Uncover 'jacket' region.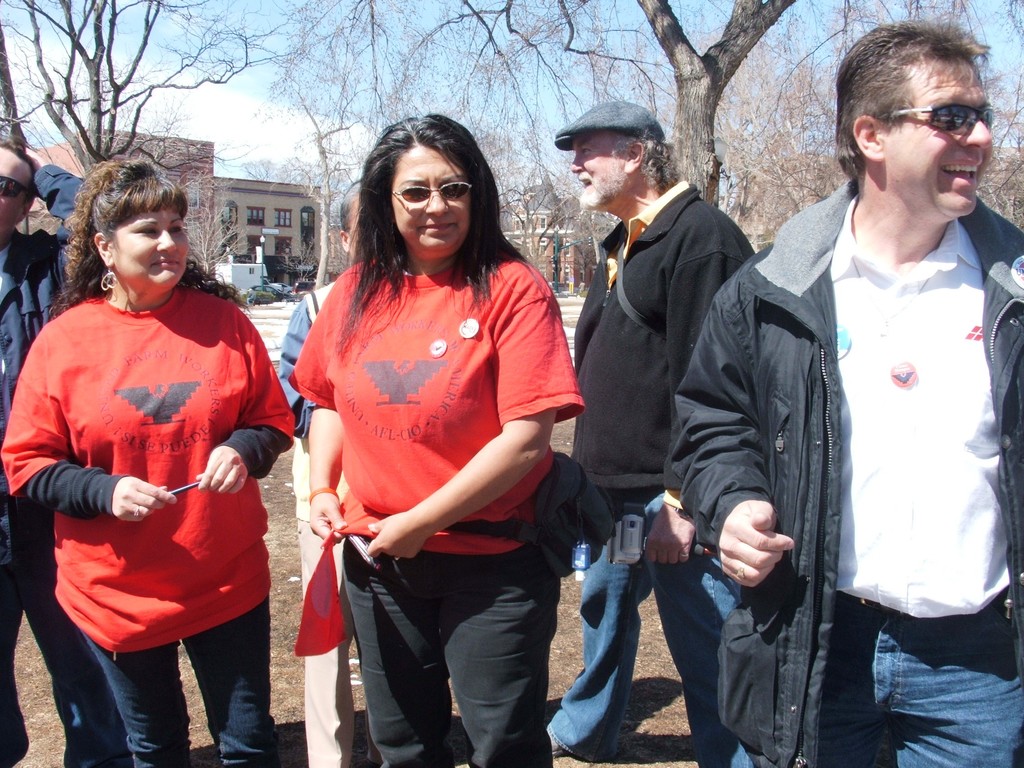
Uncovered: select_region(0, 163, 91, 454).
